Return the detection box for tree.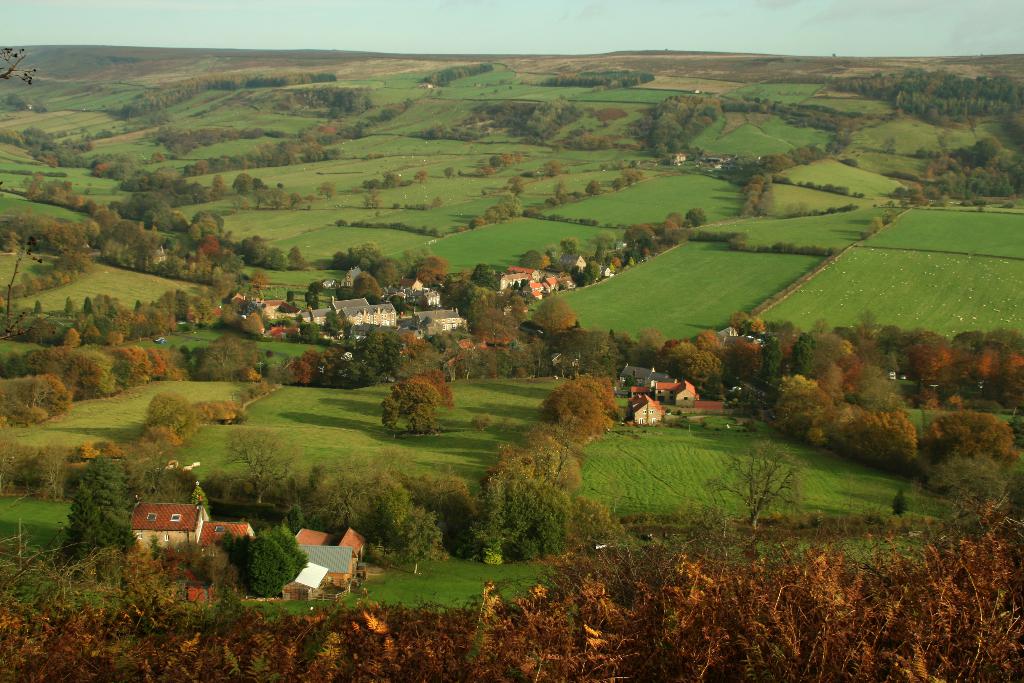
0,233,44,342.
